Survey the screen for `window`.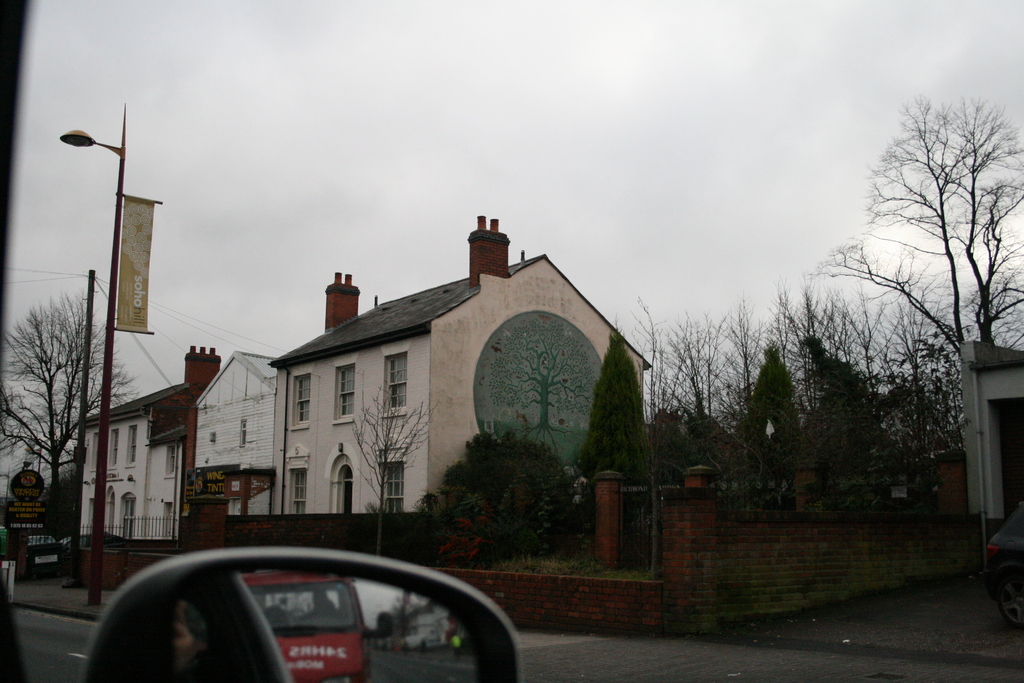
Survey found: BBox(384, 459, 405, 509).
